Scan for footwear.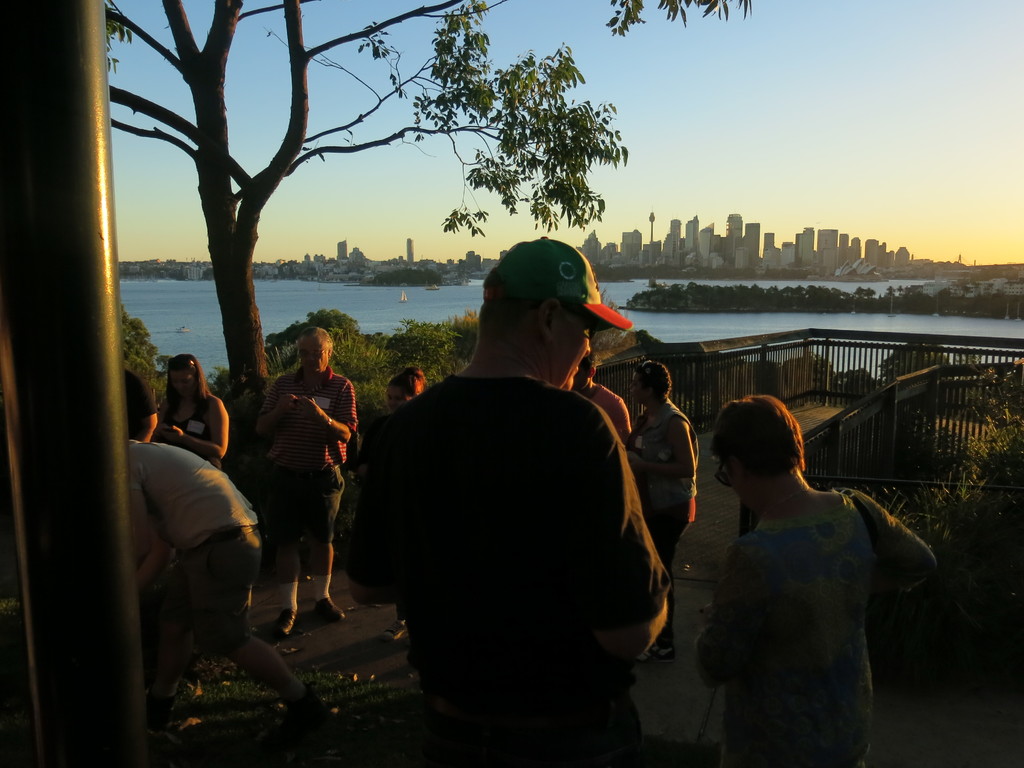
Scan result: bbox=[385, 620, 429, 651].
